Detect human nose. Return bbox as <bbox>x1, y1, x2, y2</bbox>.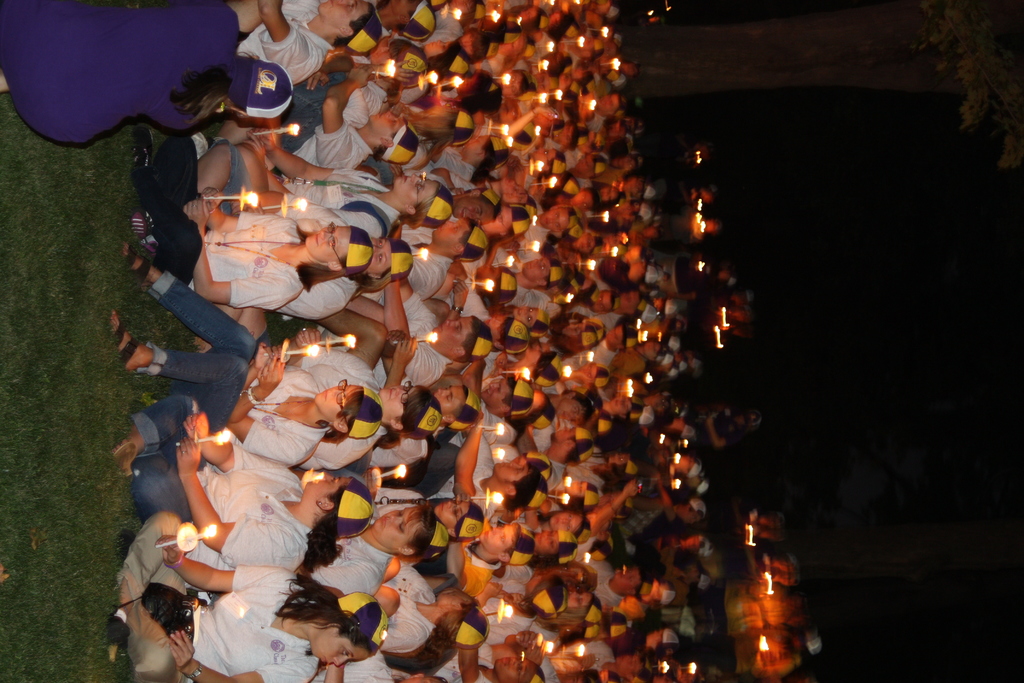
<bbox>440, 389, 449, 394</bbox>.
